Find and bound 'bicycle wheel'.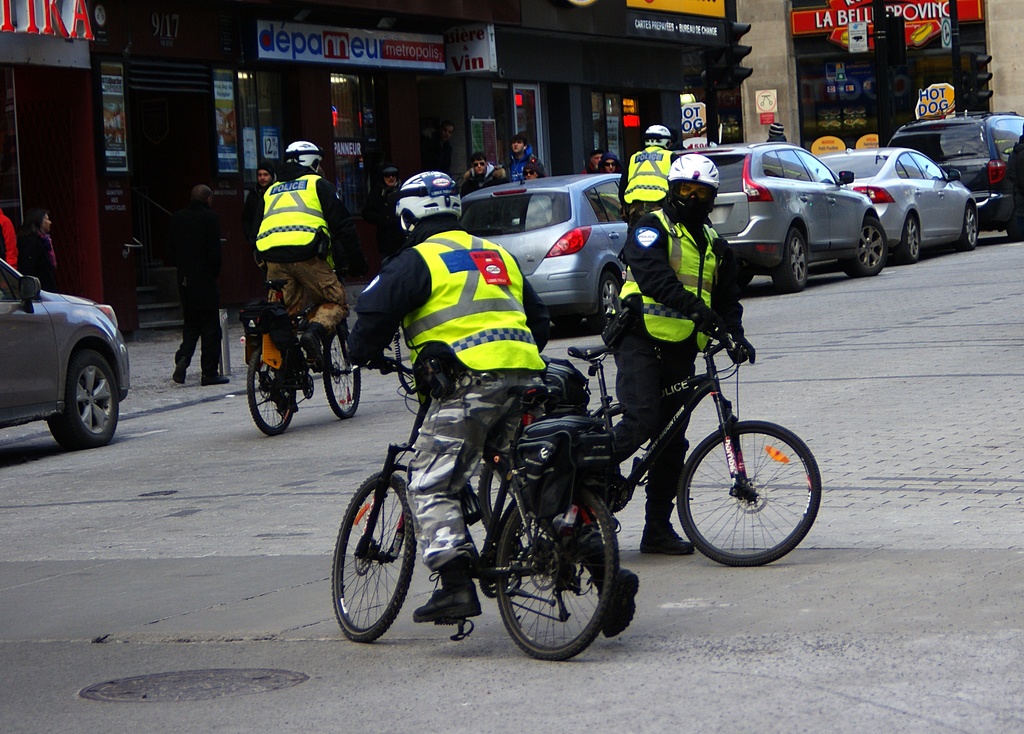
Bound: rect(676, 417, 824, 566).
